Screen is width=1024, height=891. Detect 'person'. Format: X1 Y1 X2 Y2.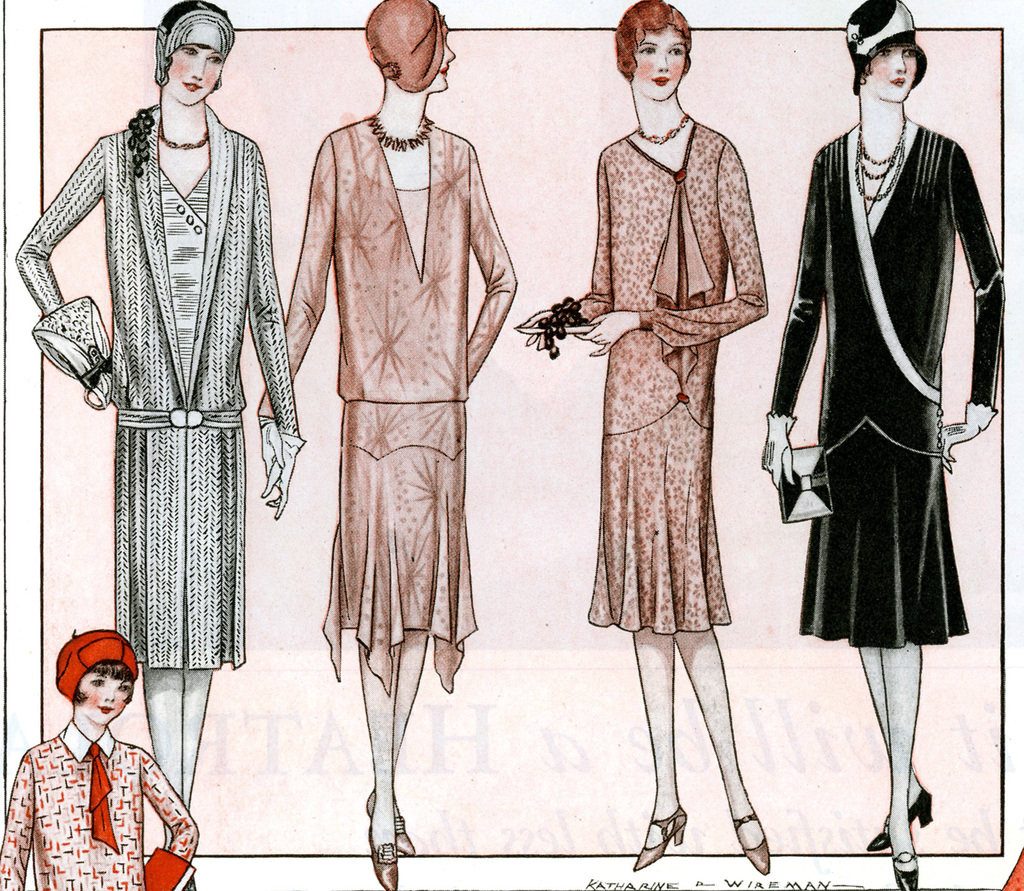
17 0 302 890.
